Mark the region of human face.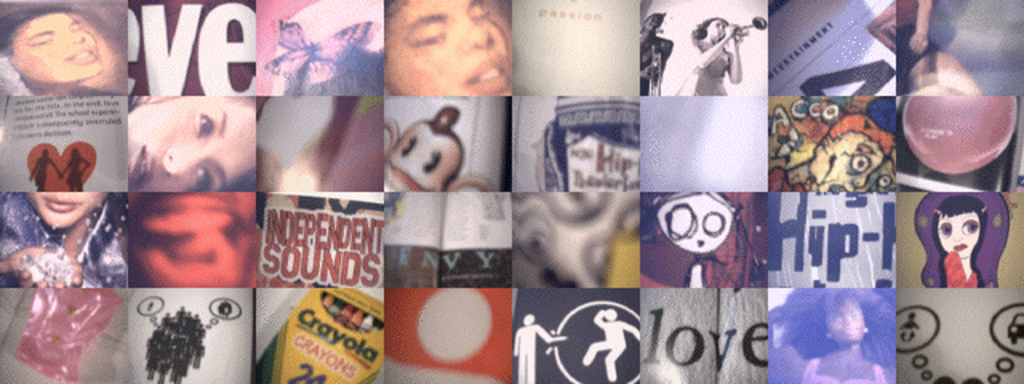
Region: [384, 0, 512, 91].
